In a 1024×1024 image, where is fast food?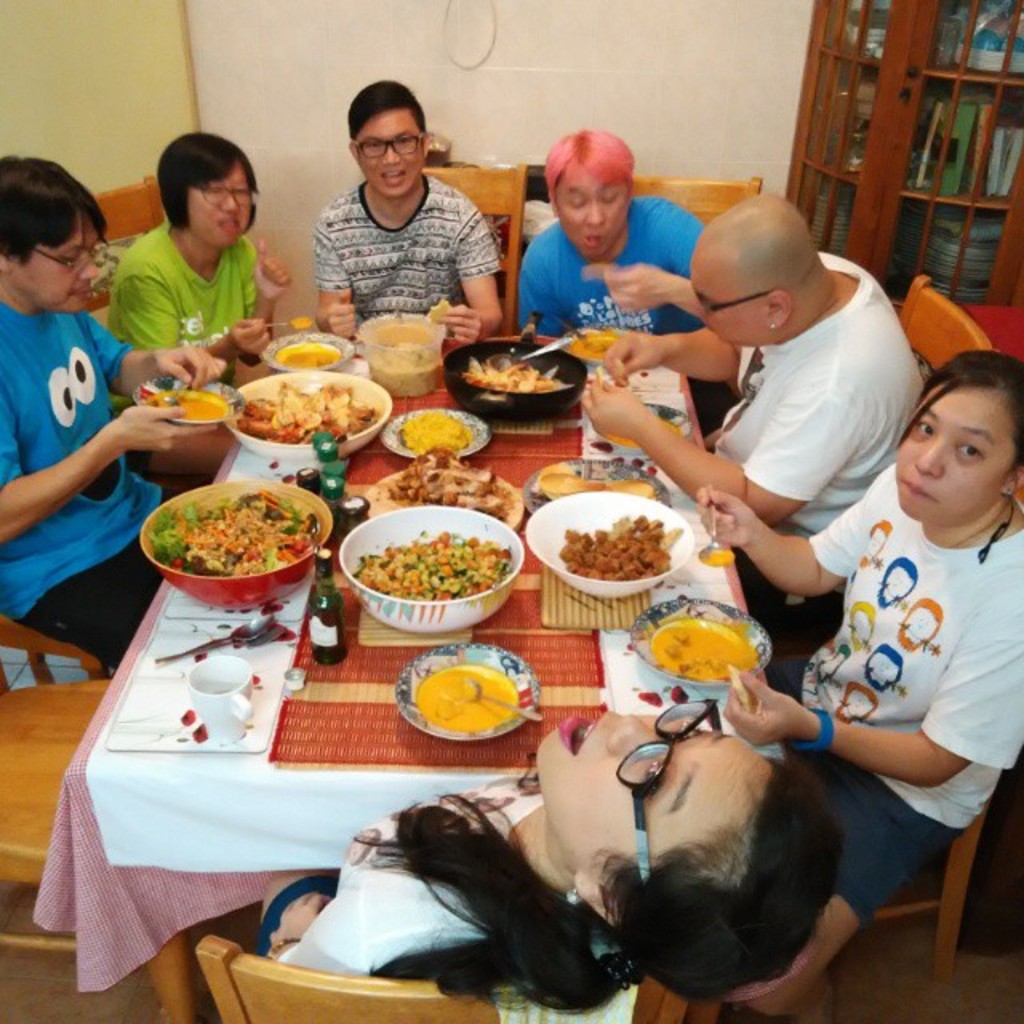
(138,485,320,605).
